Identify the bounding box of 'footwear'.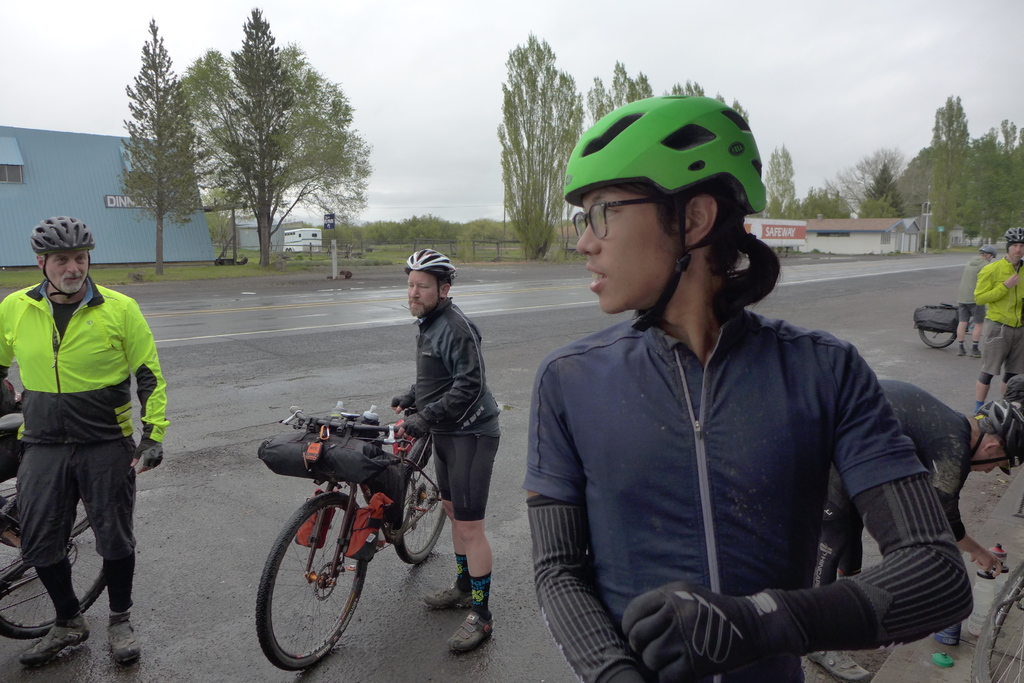
973/347/984/360.
